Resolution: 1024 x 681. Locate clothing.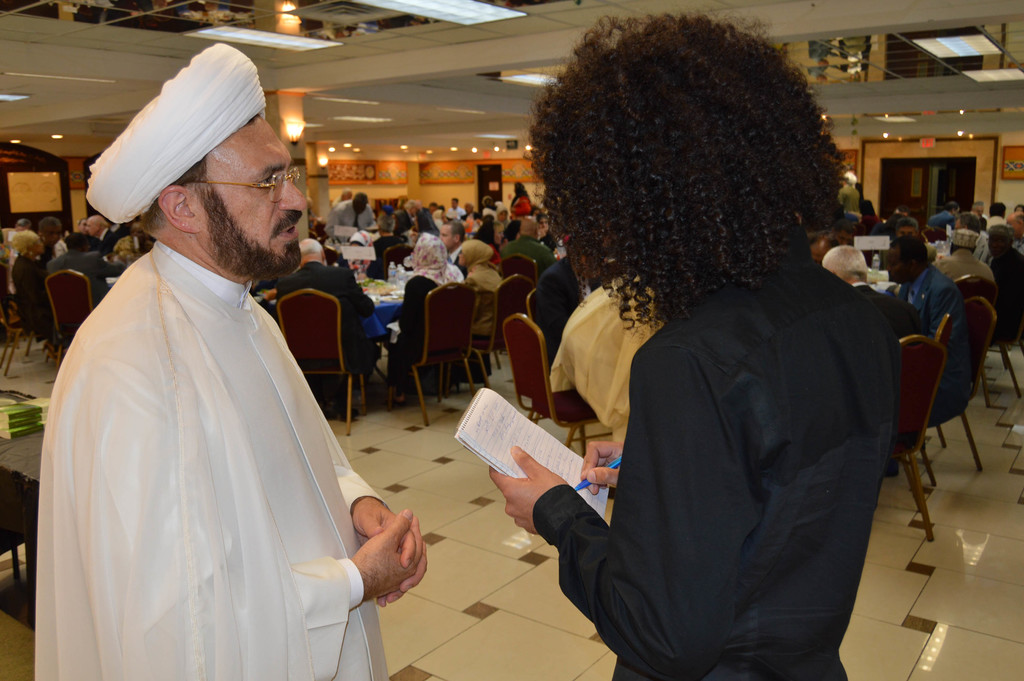
box=[454, 231, 506, 284].
